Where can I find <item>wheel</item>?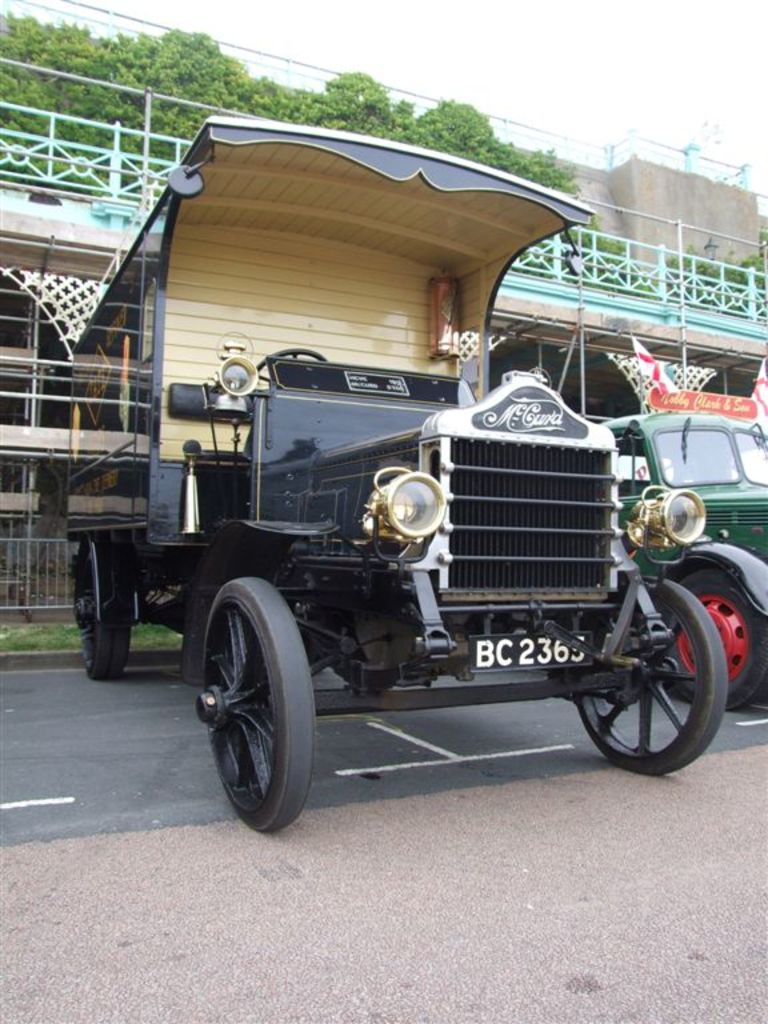
You can find it at Rect(653, 571, 767, 712).
